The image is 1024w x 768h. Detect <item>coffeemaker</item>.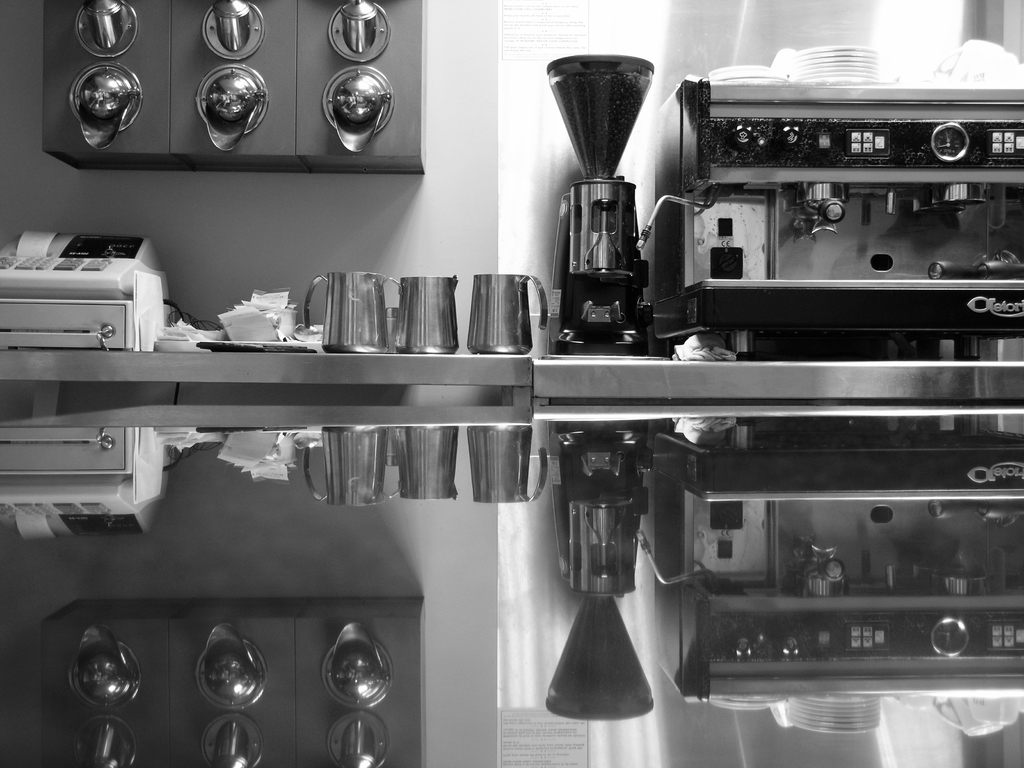
Detection: <bbox>547, 54, 657, 356</bbox>.
